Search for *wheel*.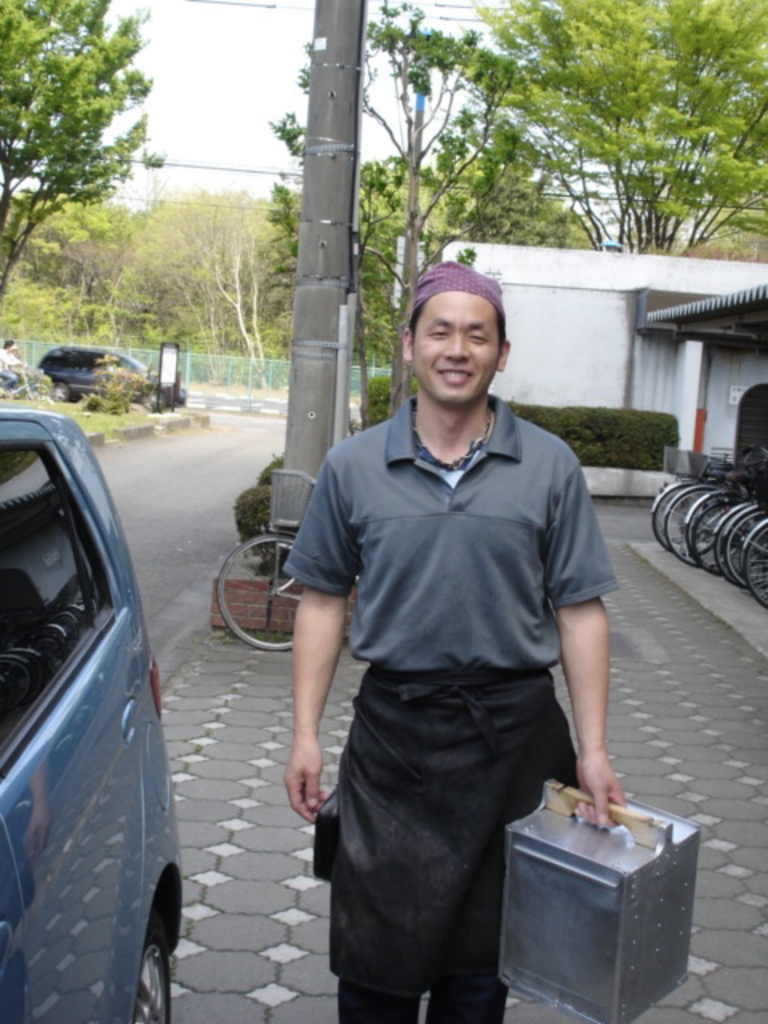
Found at bbox=[48, 381, 78, 408].
